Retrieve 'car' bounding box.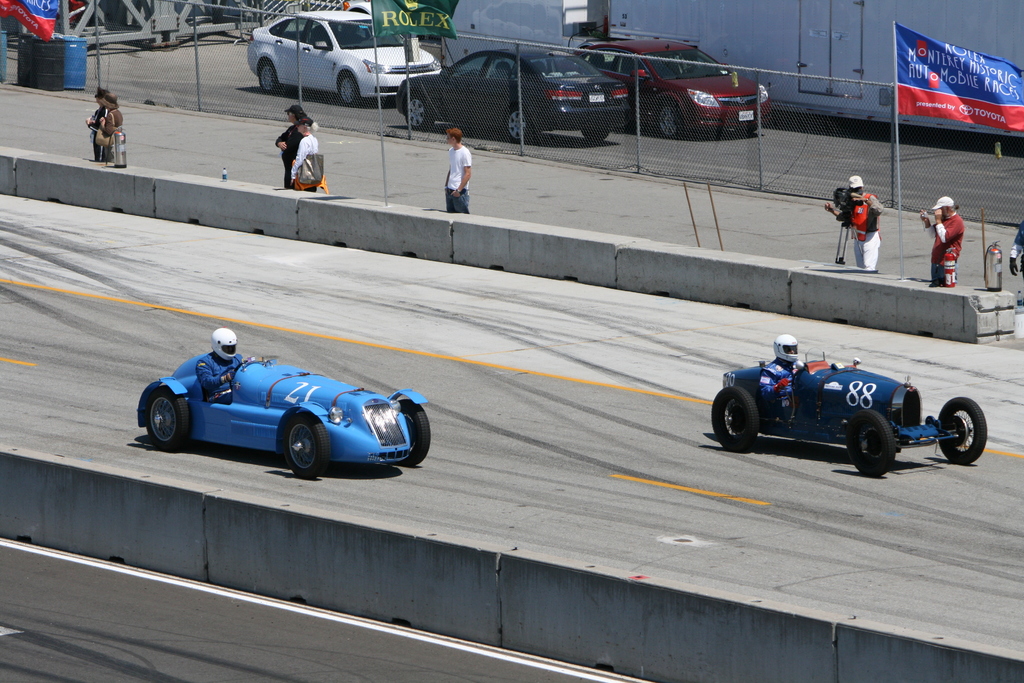
Bounding box: x1=397 y1=44 x2=630 y2=144.
